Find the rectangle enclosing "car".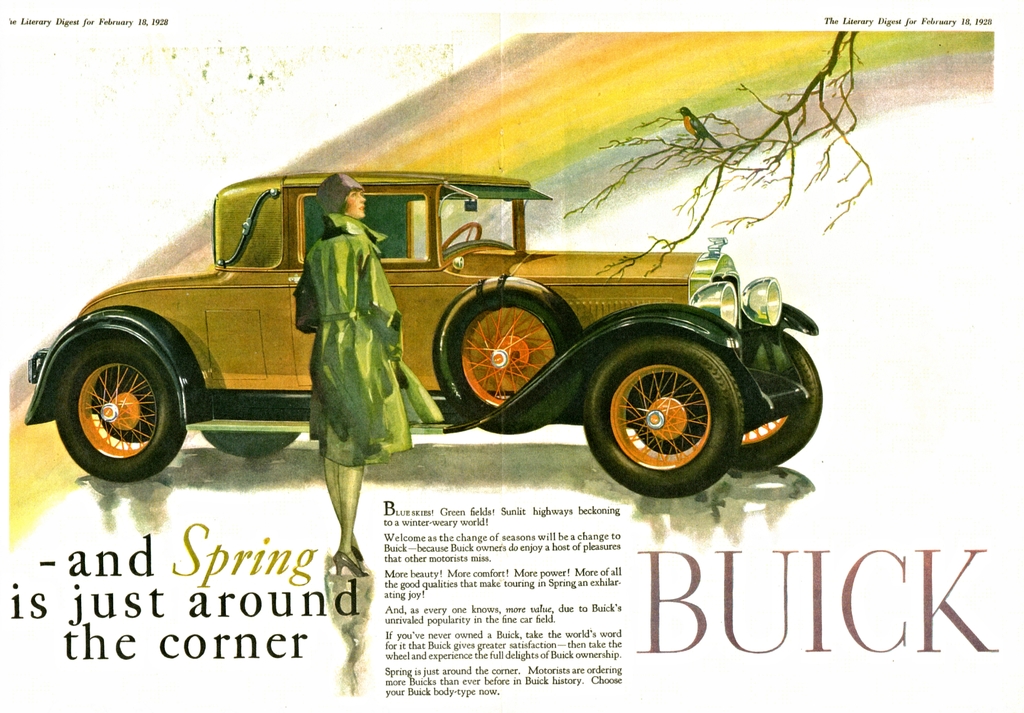
{"left": 33, "top": 164, "right": 829, "bottom": 507}.
